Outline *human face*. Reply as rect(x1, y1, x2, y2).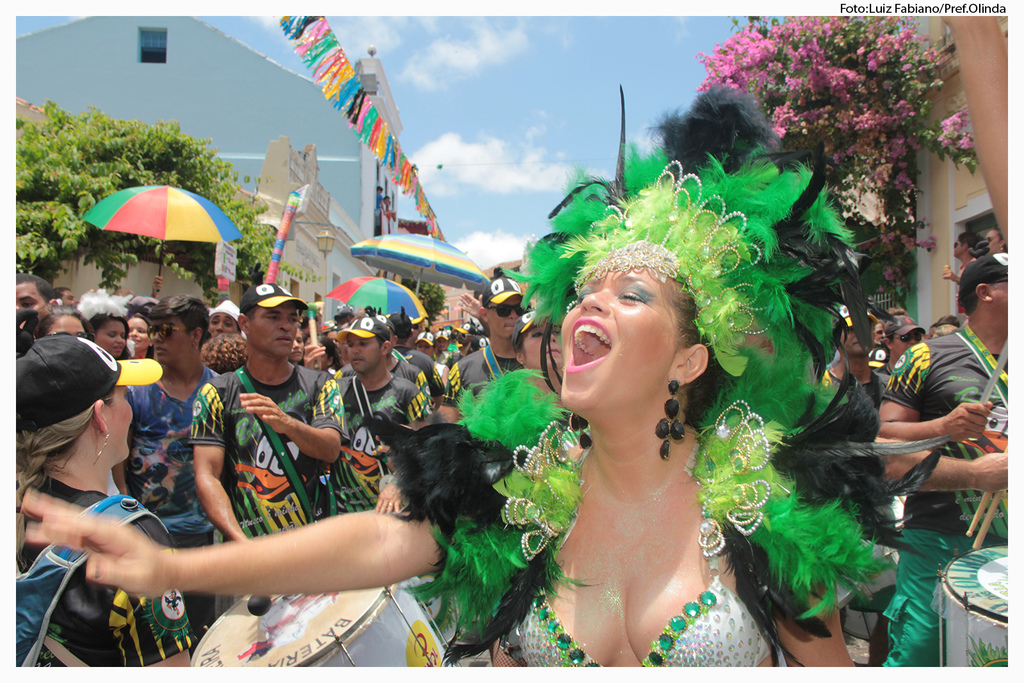
rect(127, 319, 149, 351).
